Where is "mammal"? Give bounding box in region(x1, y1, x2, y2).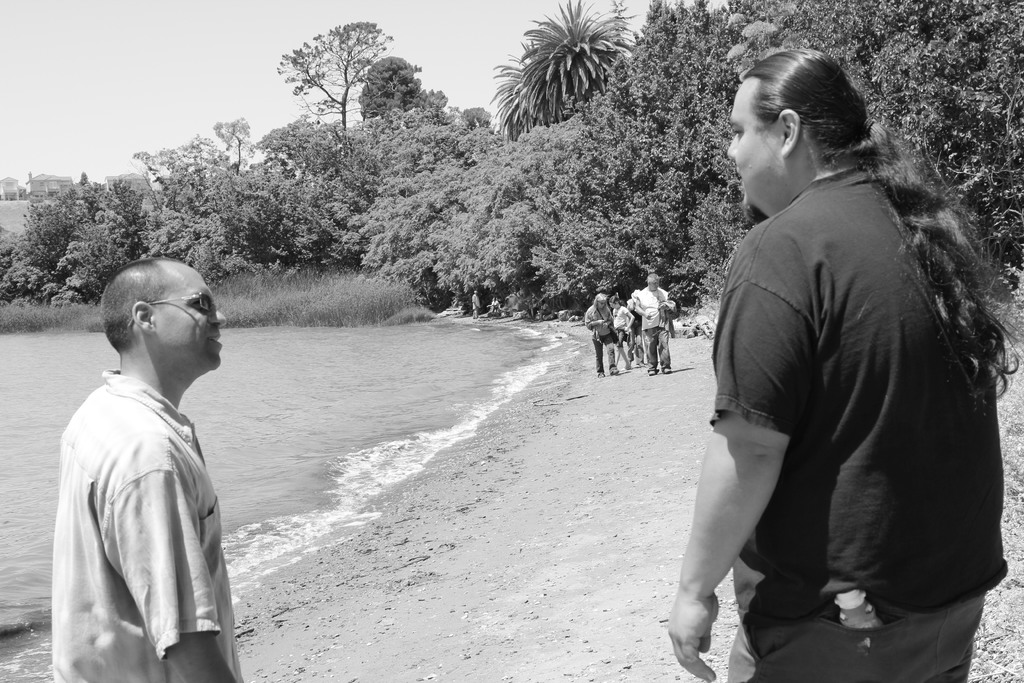
region(47, 252, 243, 682).
